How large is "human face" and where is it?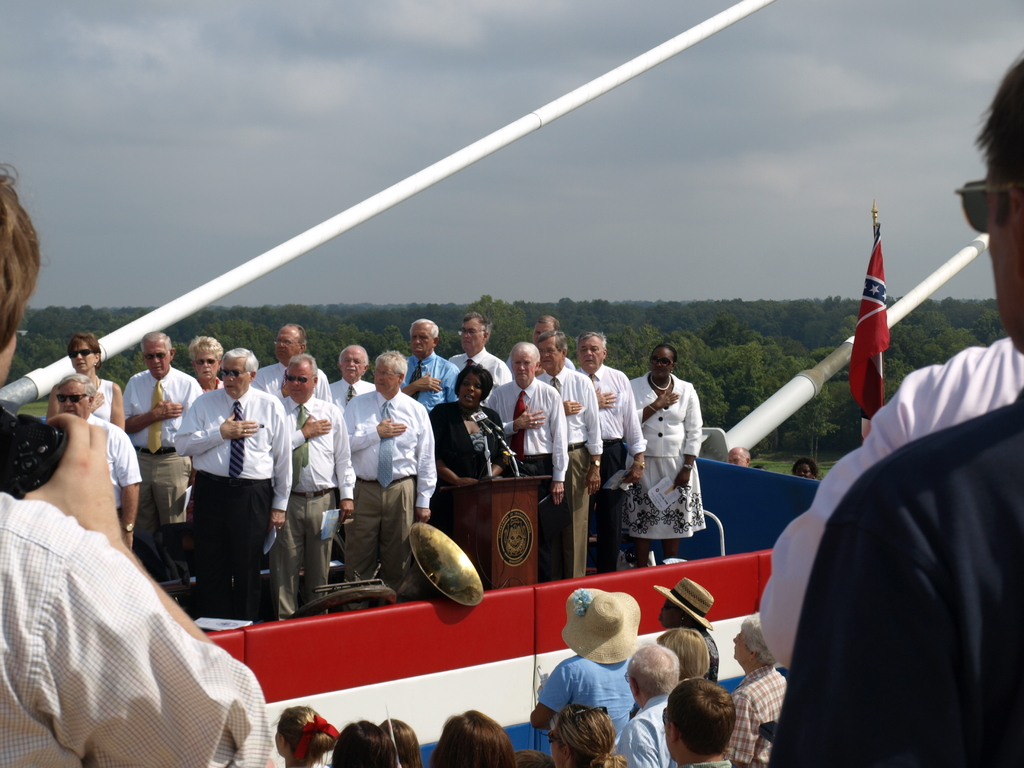
Bounding box: 284 358 316 399.
